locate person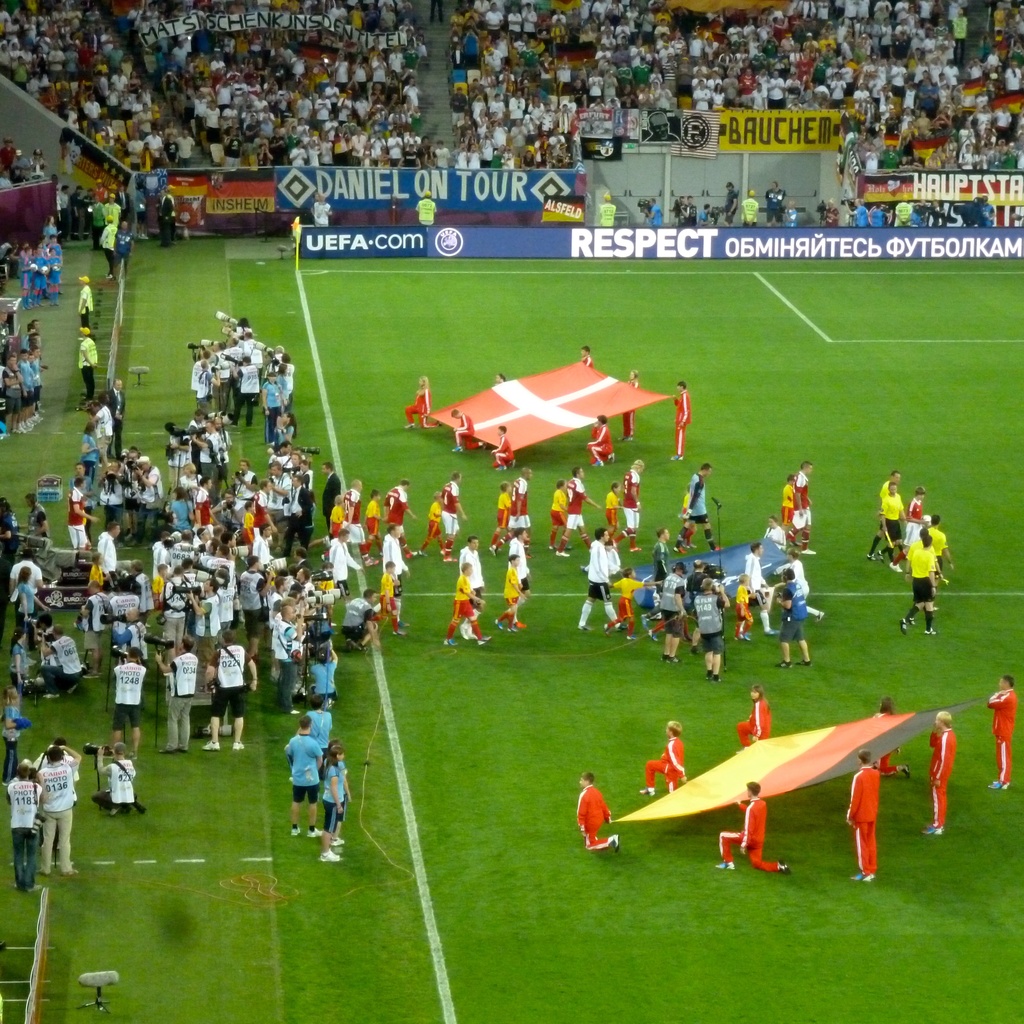
<box>312,194,333,227</box>
